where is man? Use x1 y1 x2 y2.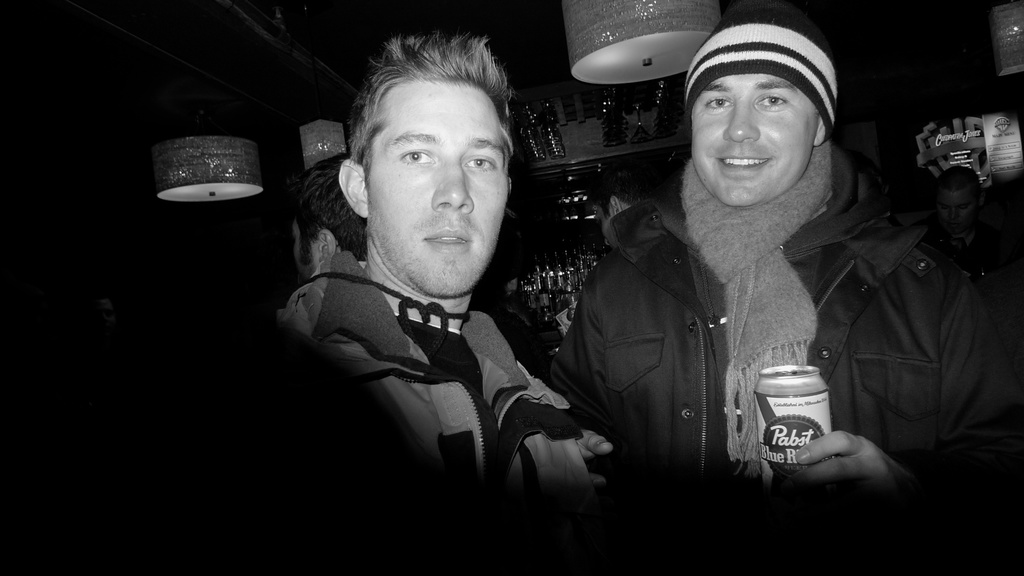
548 10 1023 497.
